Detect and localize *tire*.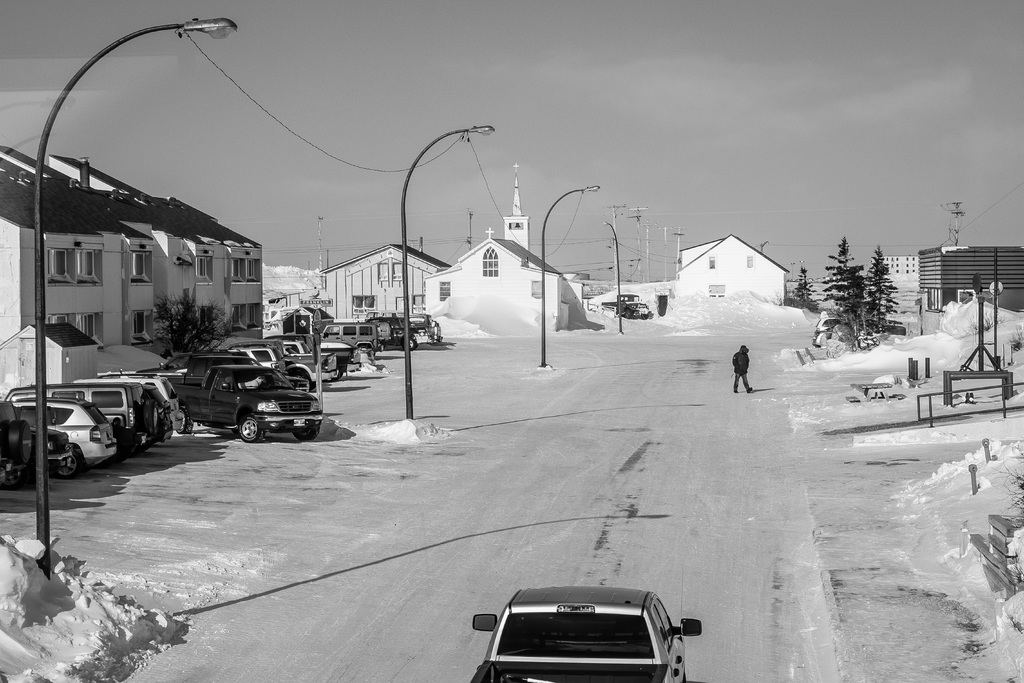
Localized at (235,416,264,444).
